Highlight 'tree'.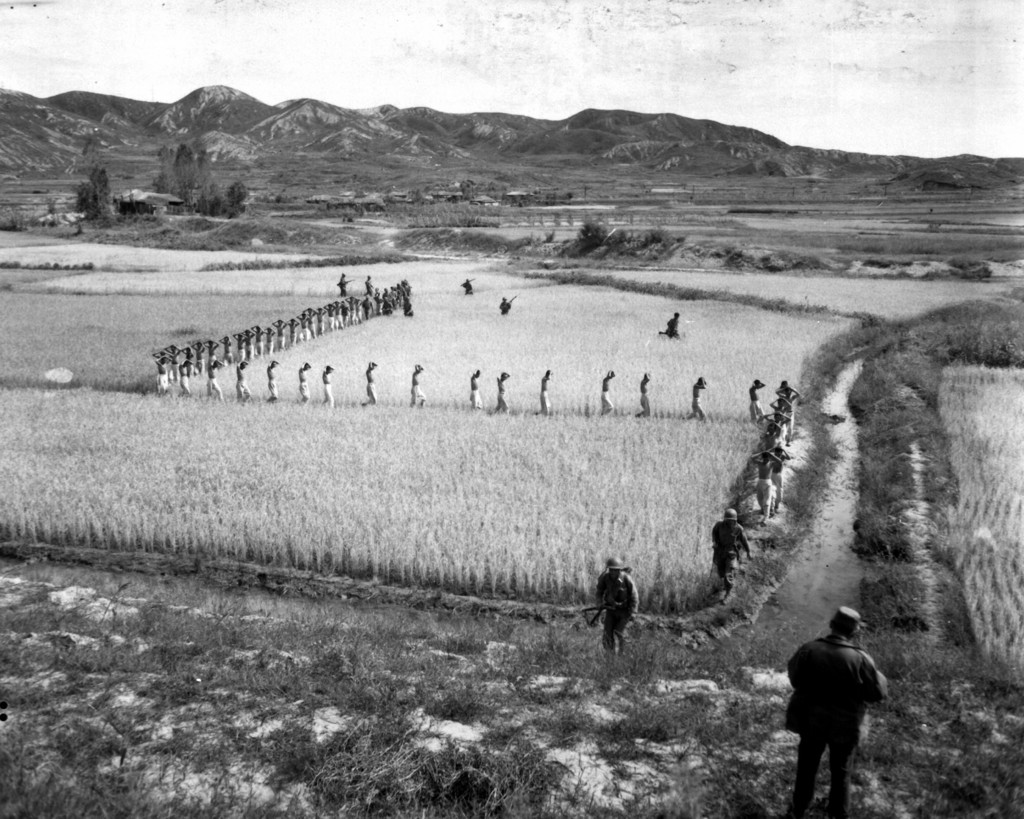
Highlighted region: box(226, 179, 247, 207).
